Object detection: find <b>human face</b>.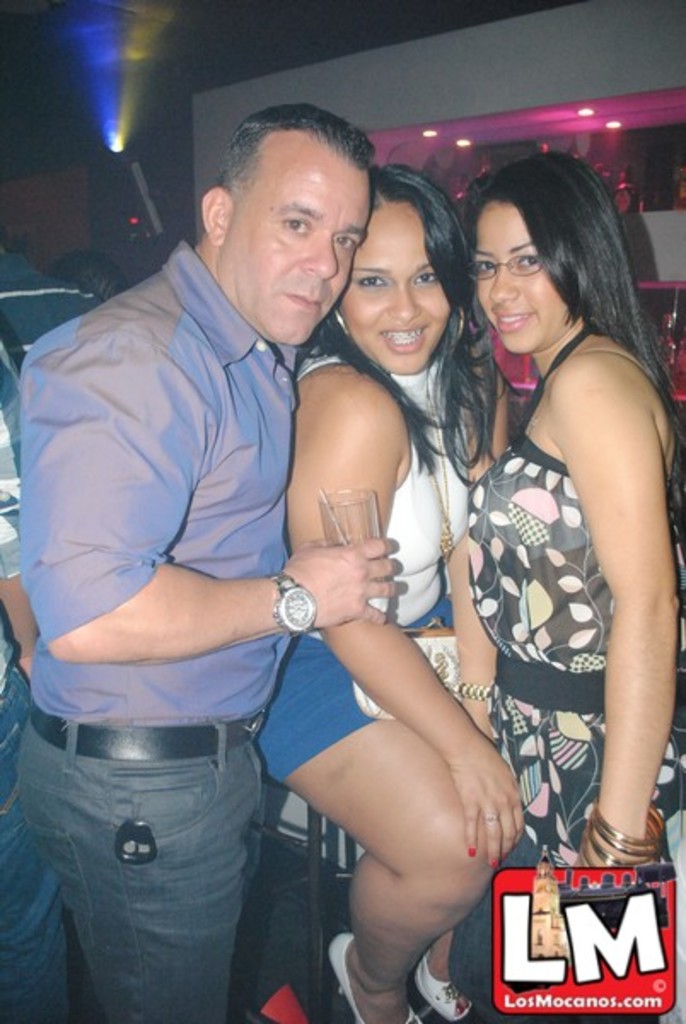
(left=336, top=201, right=452, bottom=377).
